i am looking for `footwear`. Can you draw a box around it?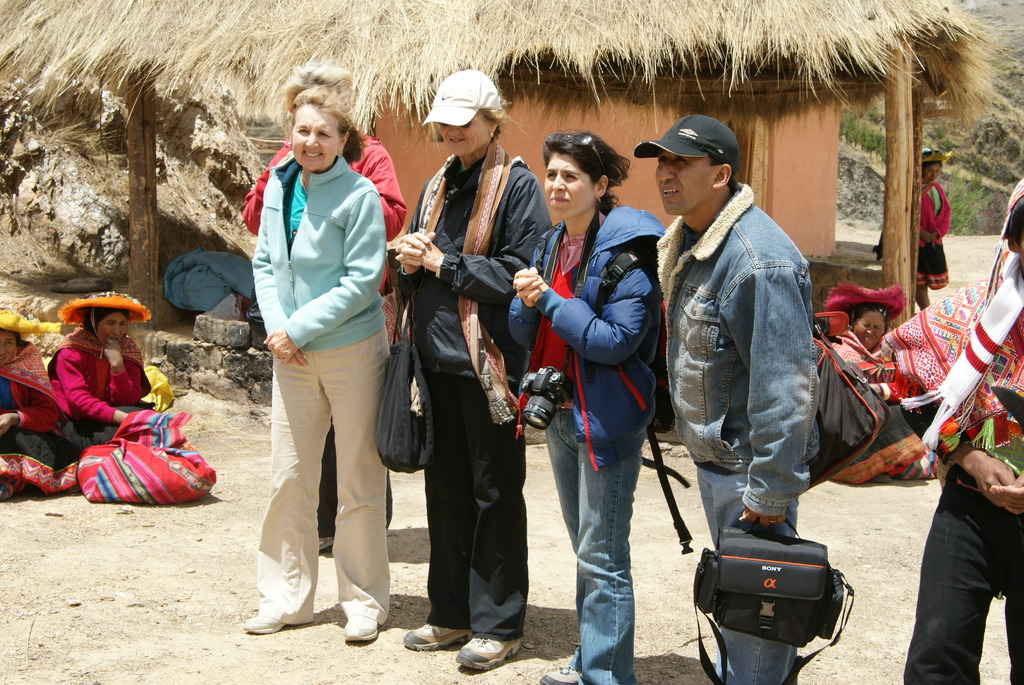
Sure, the bounding box is bbox=(534, 660, 582, 684).
